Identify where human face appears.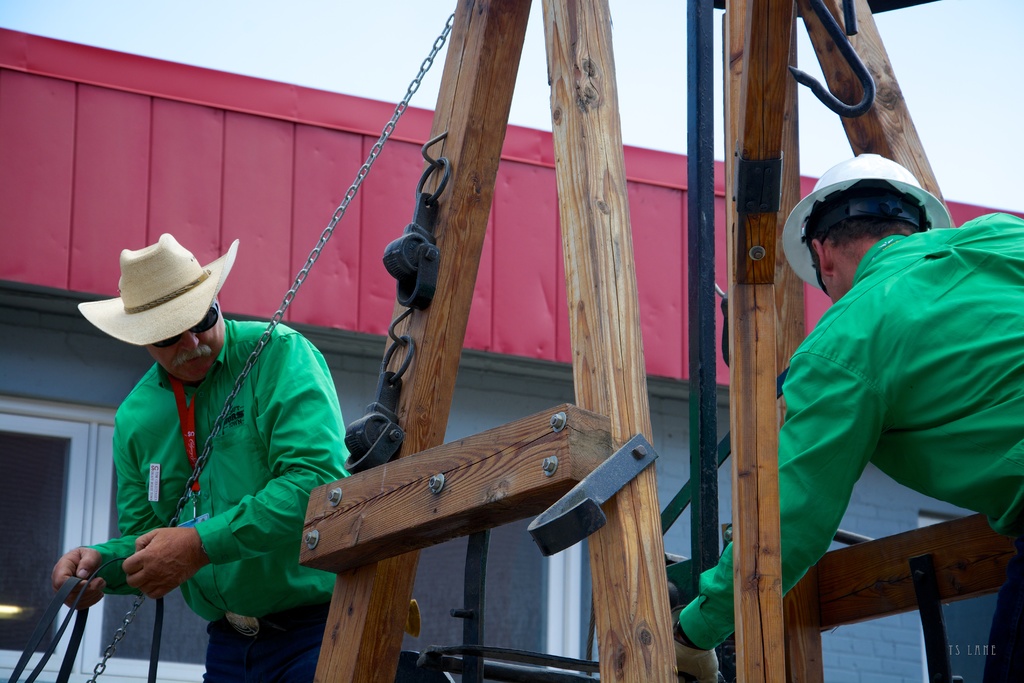
Appears at 148, 297, 228, 382.
